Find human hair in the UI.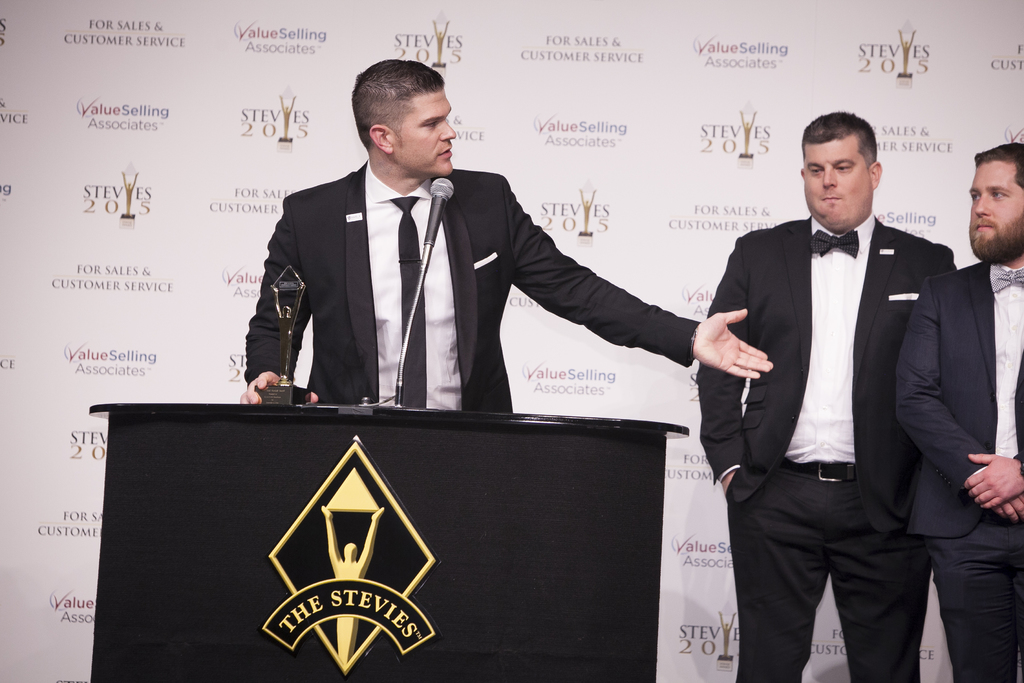
UI element at bbox=[966, 138, 1023, 188].
